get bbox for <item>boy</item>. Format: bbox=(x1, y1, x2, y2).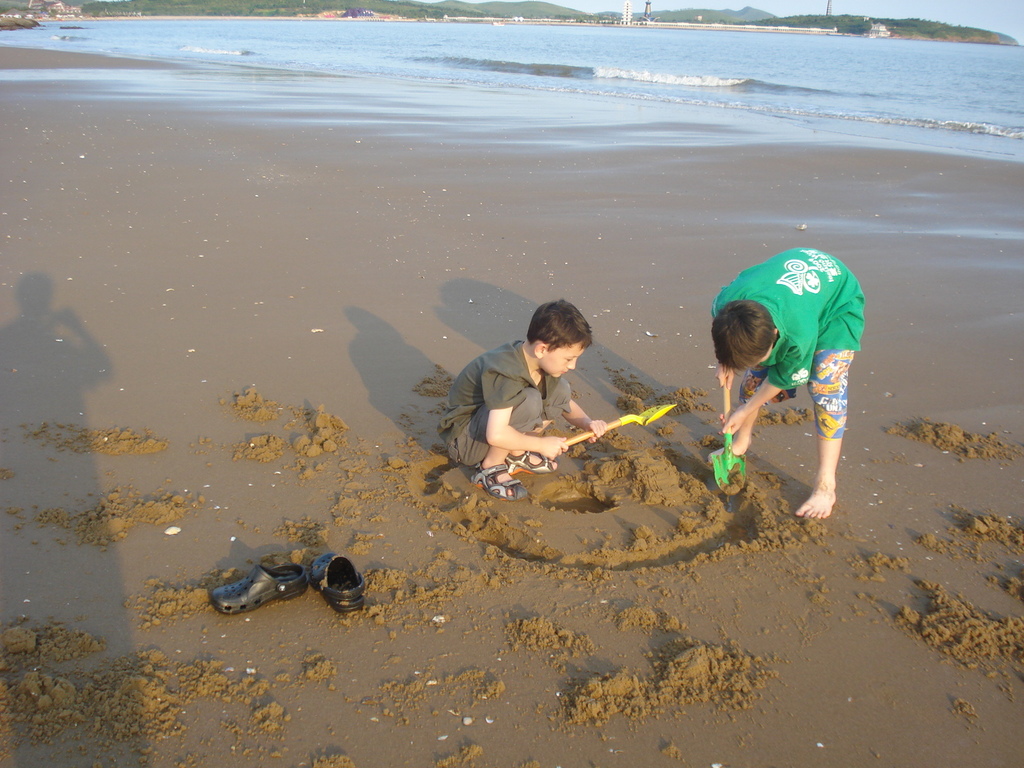
bbox=(679, 243, 881, 522).
